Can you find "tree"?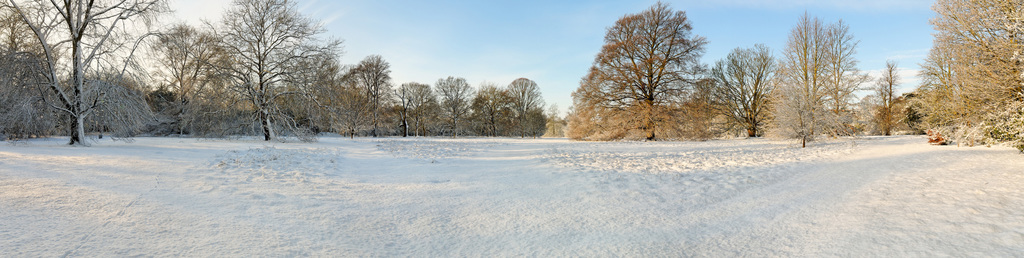
Yes, bounding box: [left=511, top=73, right=548, bottom=128].
